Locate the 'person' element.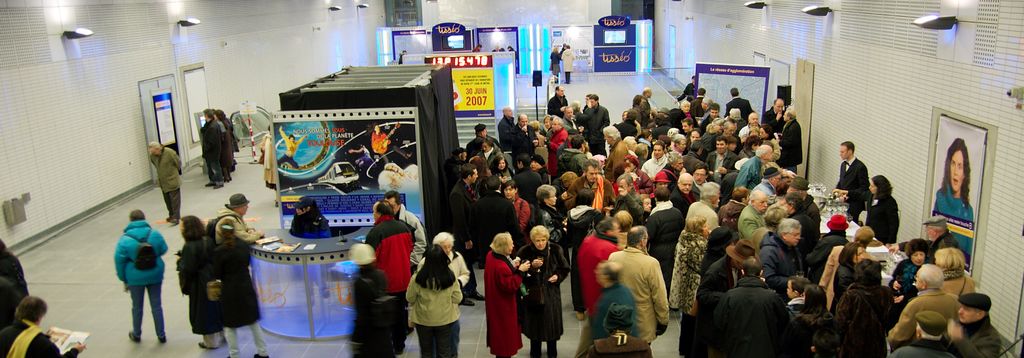
Element bbox: x1=548 y1=46 x2=563 y2=82.
